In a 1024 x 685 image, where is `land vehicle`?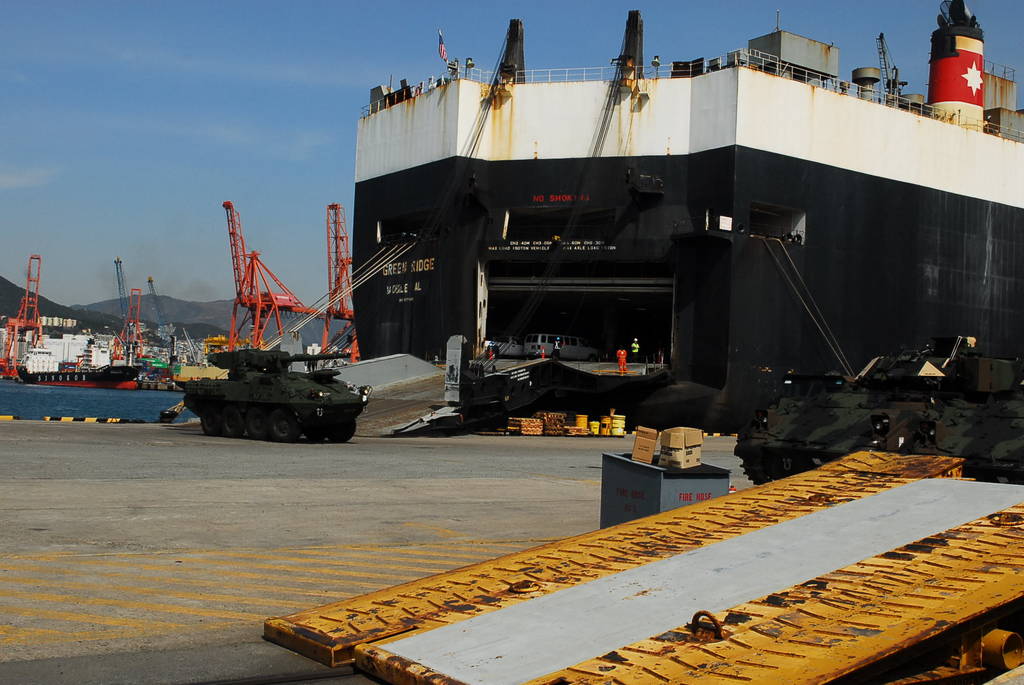
bbox=(174, 2, 1023, 490).
